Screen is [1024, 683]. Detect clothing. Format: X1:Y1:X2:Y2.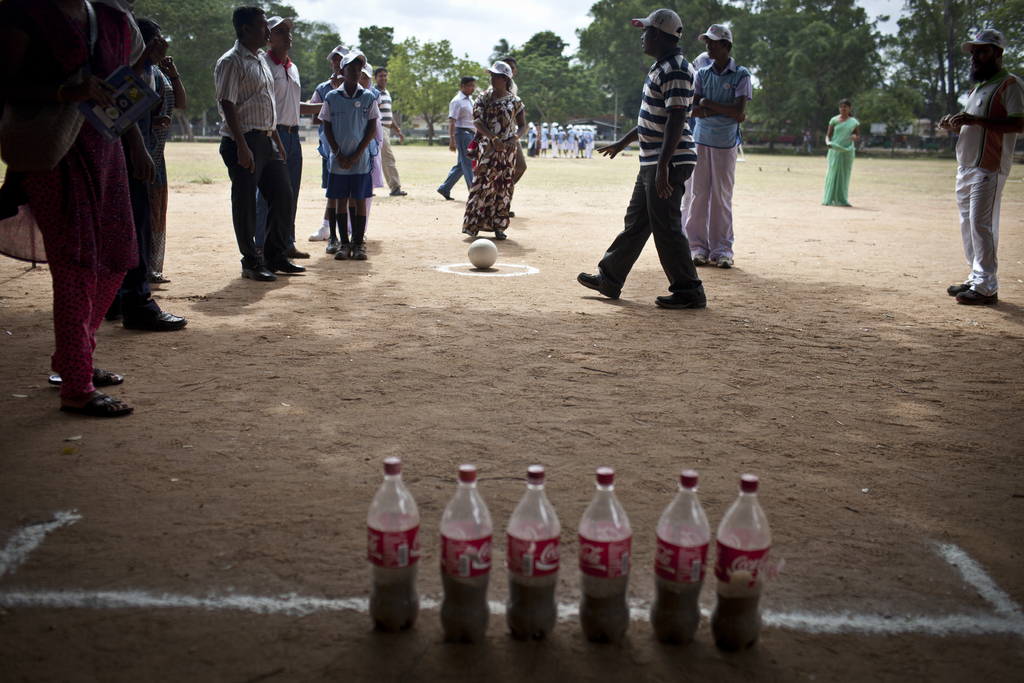
131:67:178:274.
